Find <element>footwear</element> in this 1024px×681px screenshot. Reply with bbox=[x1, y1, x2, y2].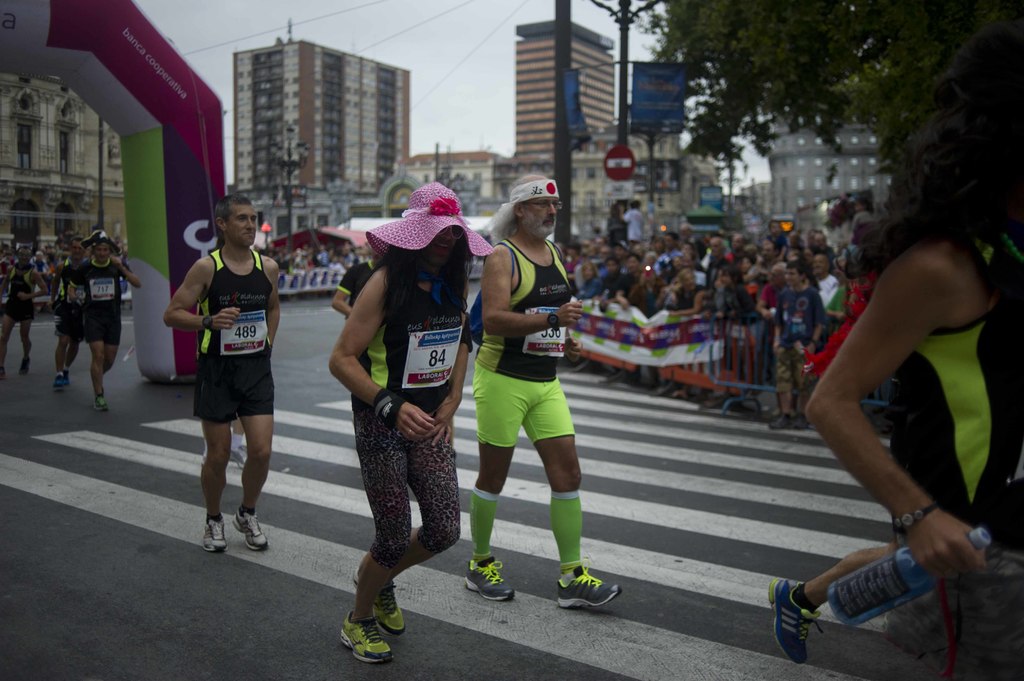
bbox=[17, 357, 31, 378].
